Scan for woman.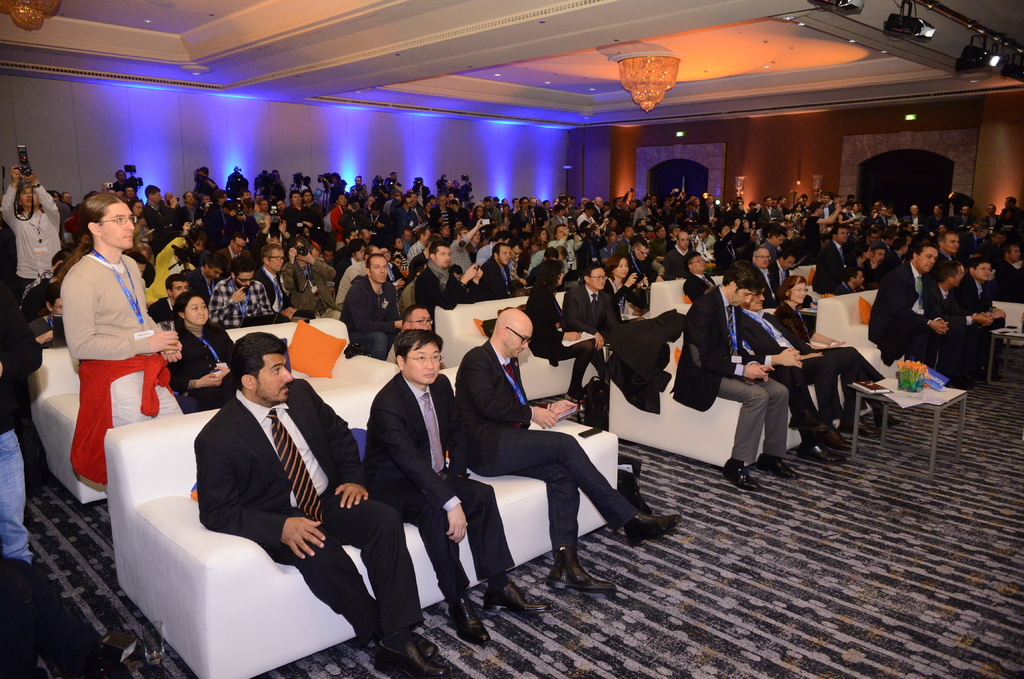
Scan result: (172, 294, 236, 403).
